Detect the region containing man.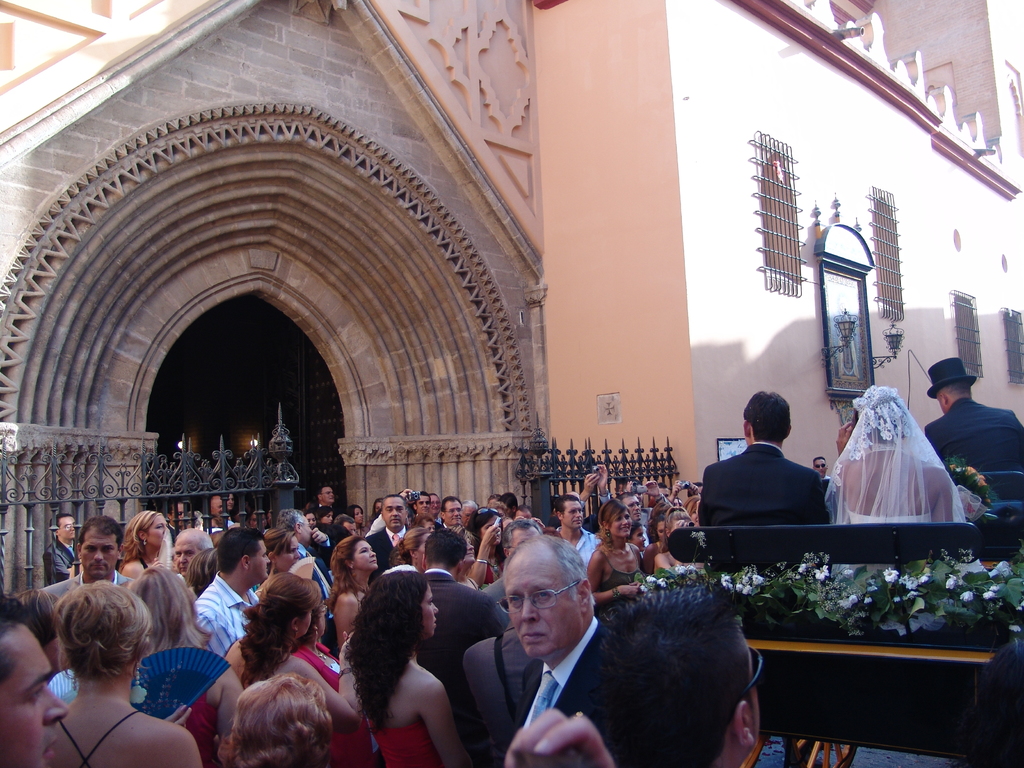
detection(365, 502, 412, 563).
